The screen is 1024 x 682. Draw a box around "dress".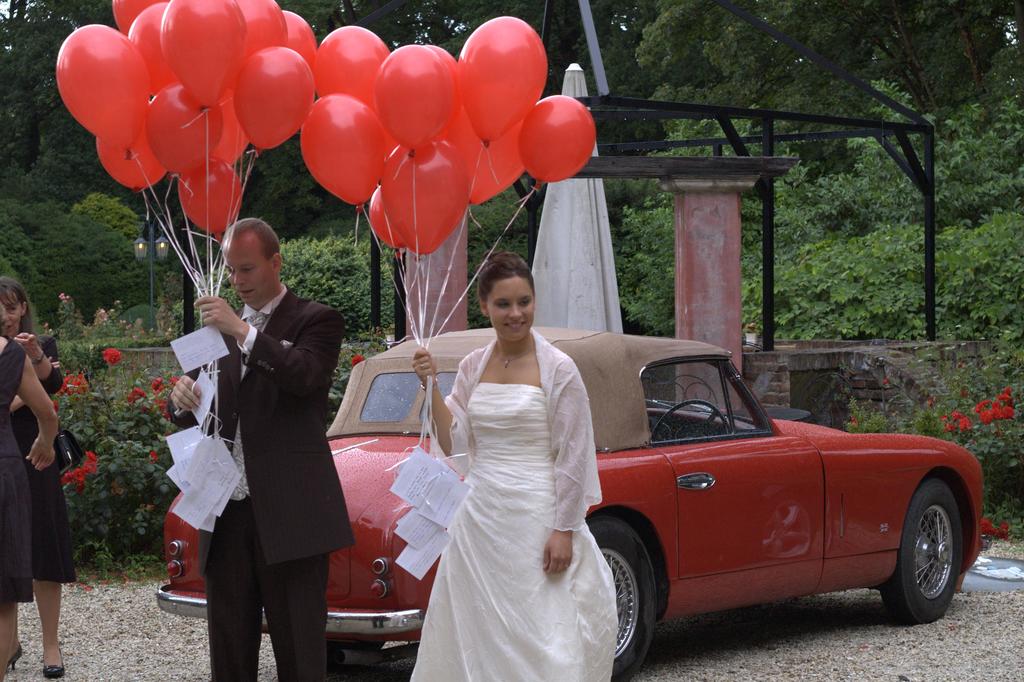
<box>0,338,33,607</box>.
